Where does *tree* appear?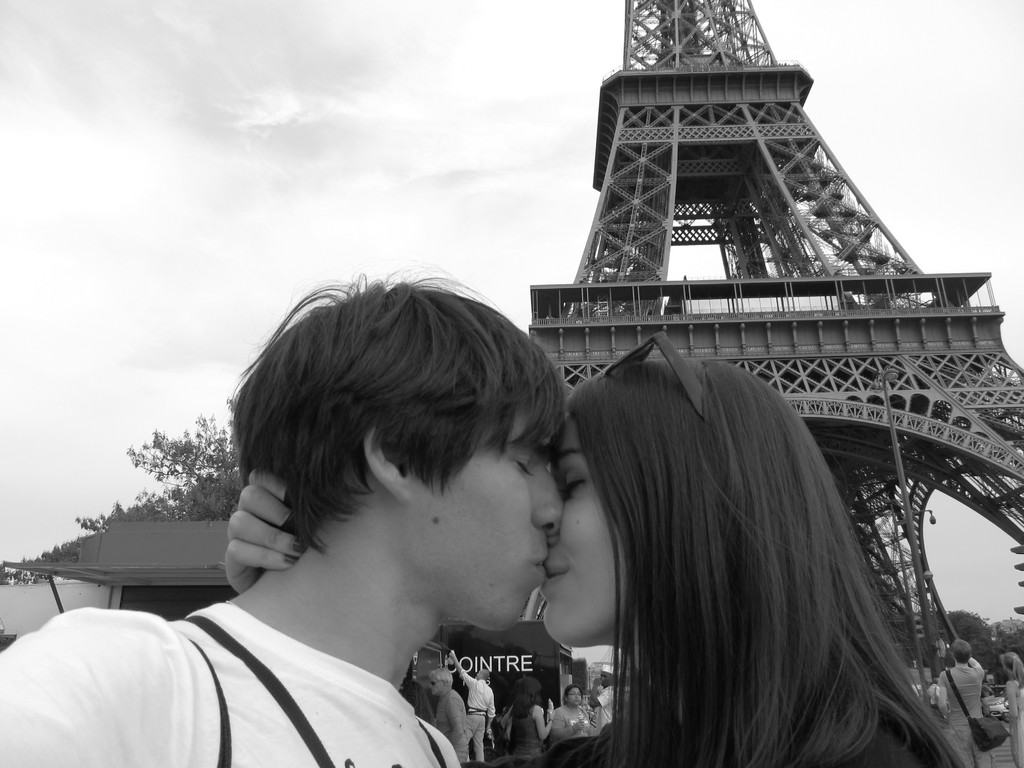
Appears at crop(68, 390, 242, 526).
